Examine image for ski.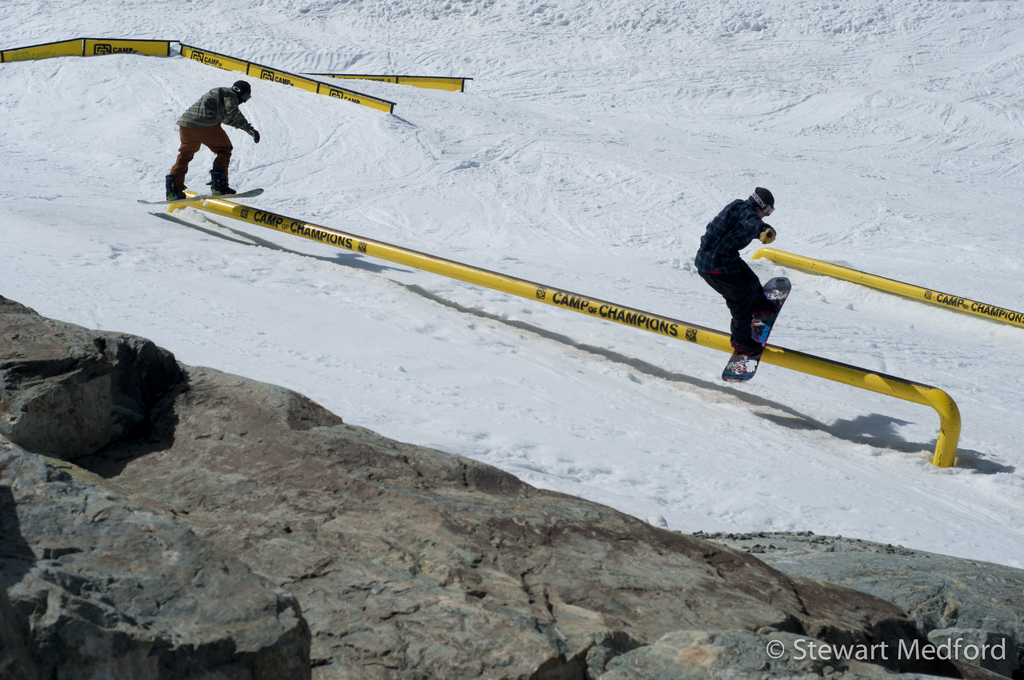
Examination result: (x1=125, y1=185, x2=261, y2=202).
